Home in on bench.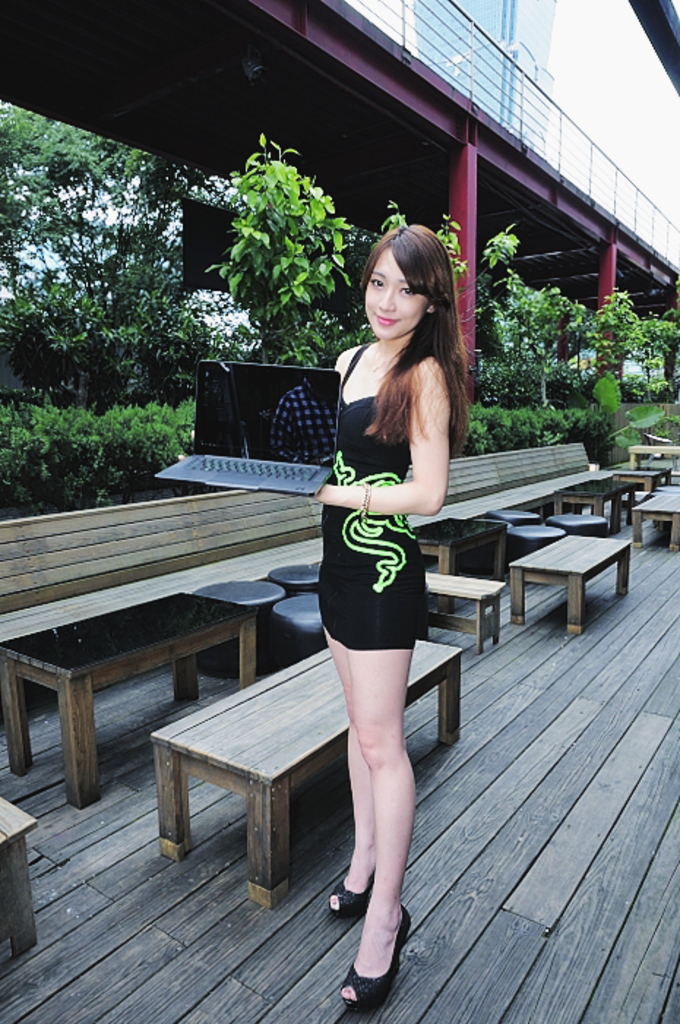
Homed in at {"x1": 0, "y1": 439, "x2": 626, "y2": 648}.
